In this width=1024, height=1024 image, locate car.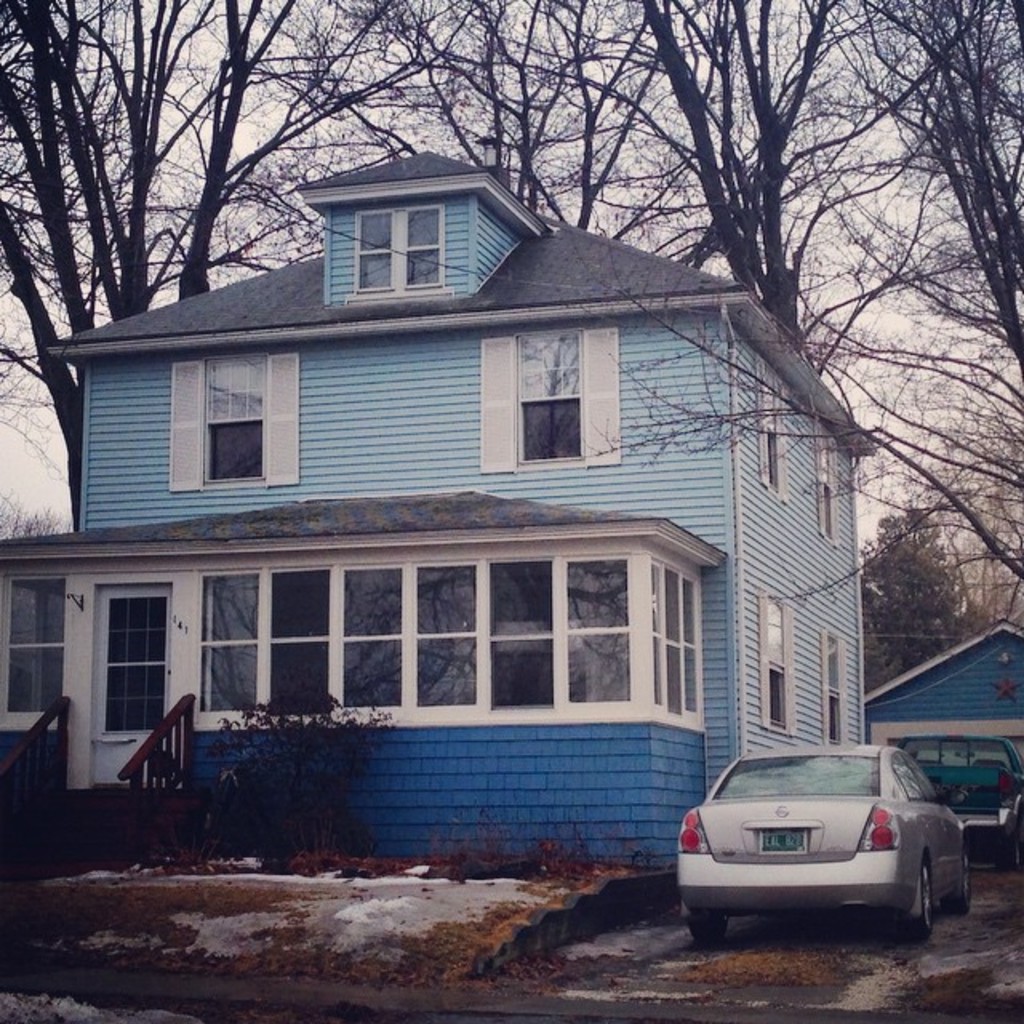
Bounding box: pyautogui.locateOnScreen(675, 736, 968, 939).
